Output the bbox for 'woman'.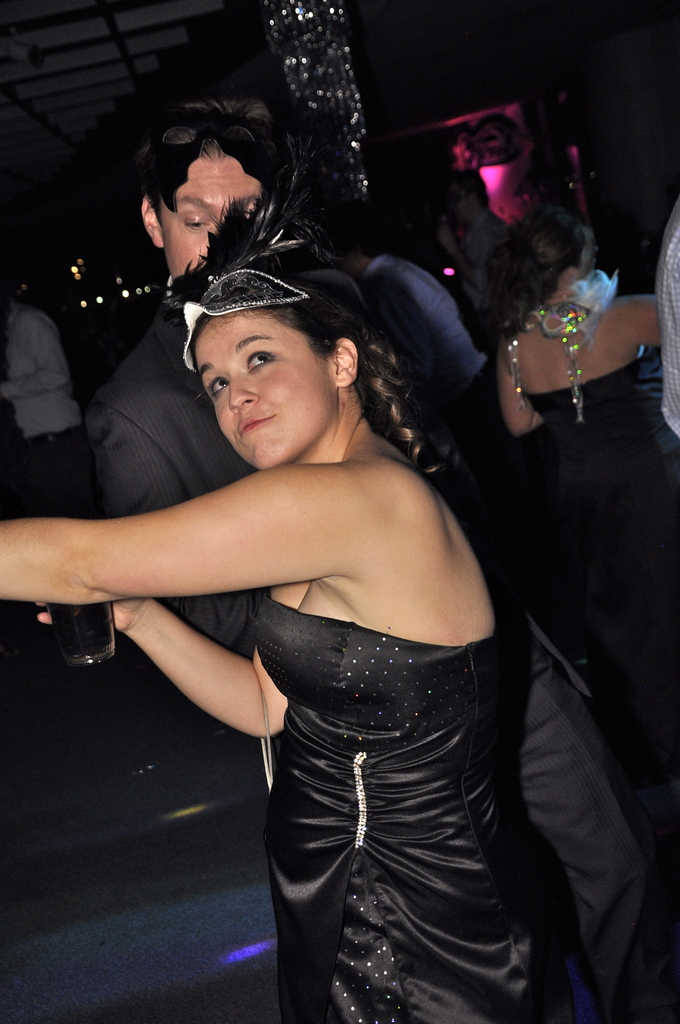
[0, 200, 594, 1023].
